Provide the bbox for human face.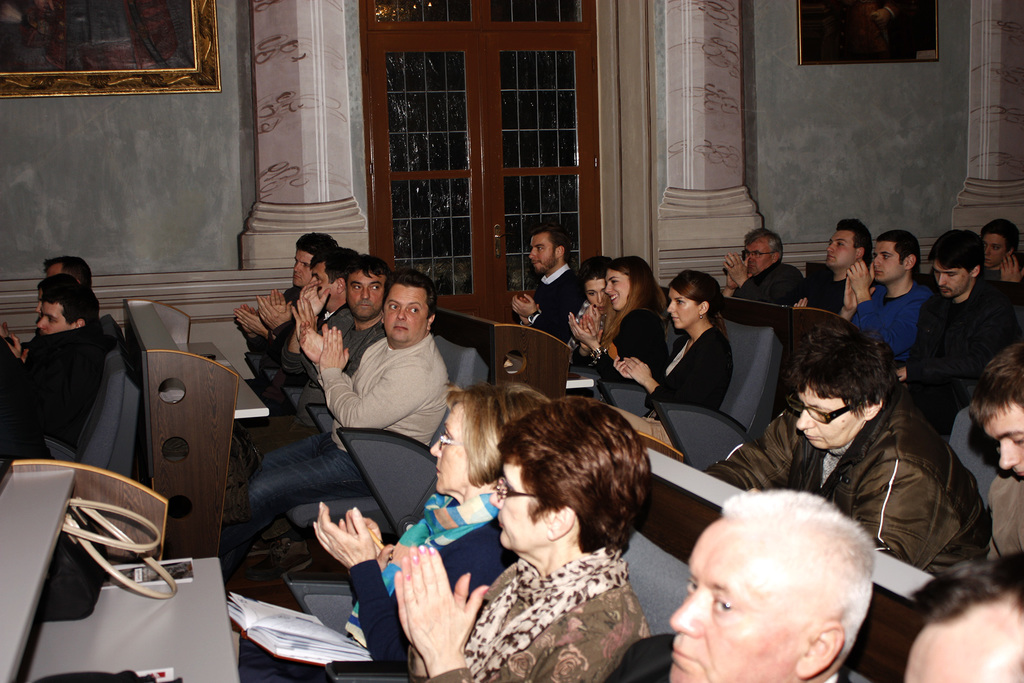
(left=312, top=265, right=333, bottom=309).
